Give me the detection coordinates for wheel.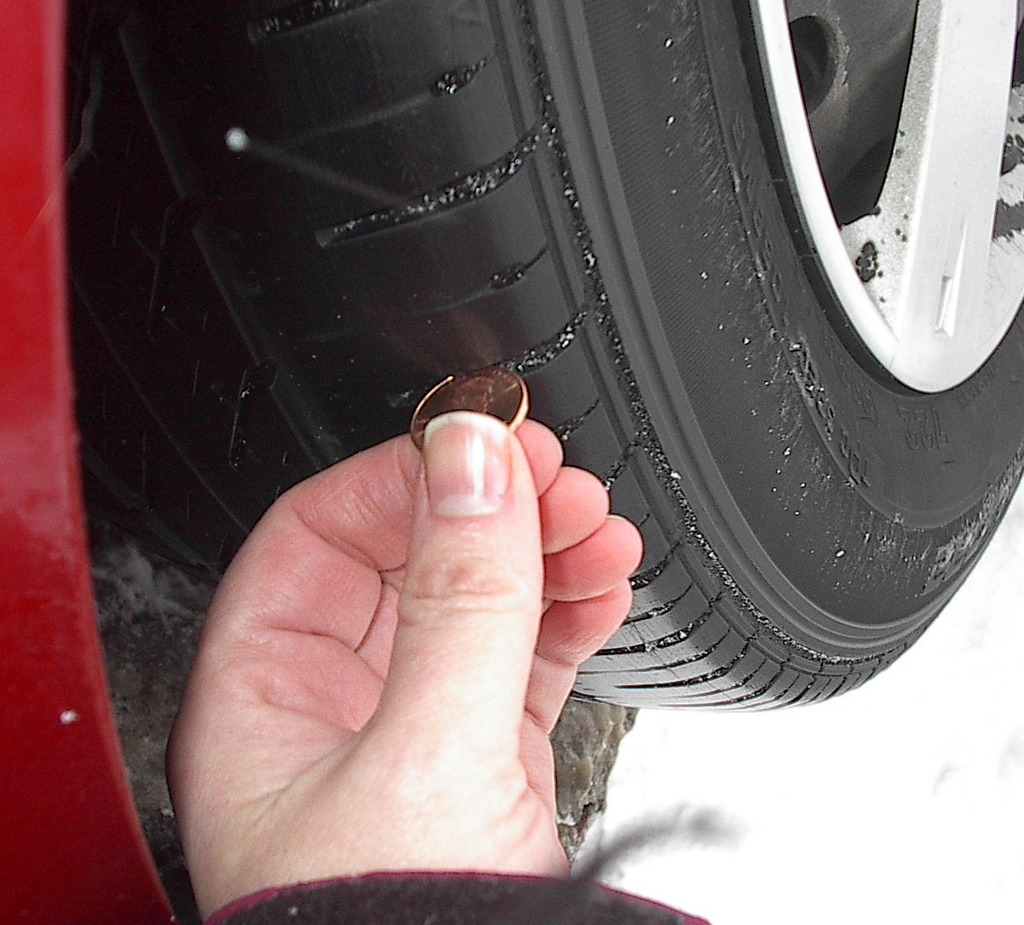
103,0,1023,709.
